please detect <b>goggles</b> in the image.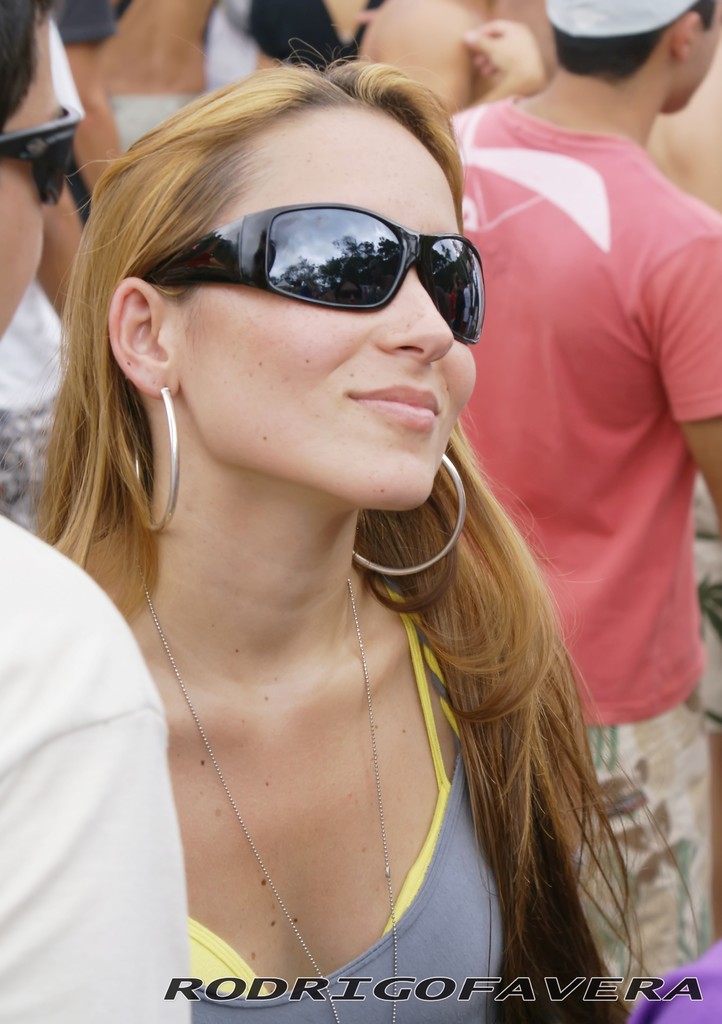
(138, 193, 485, 342).
